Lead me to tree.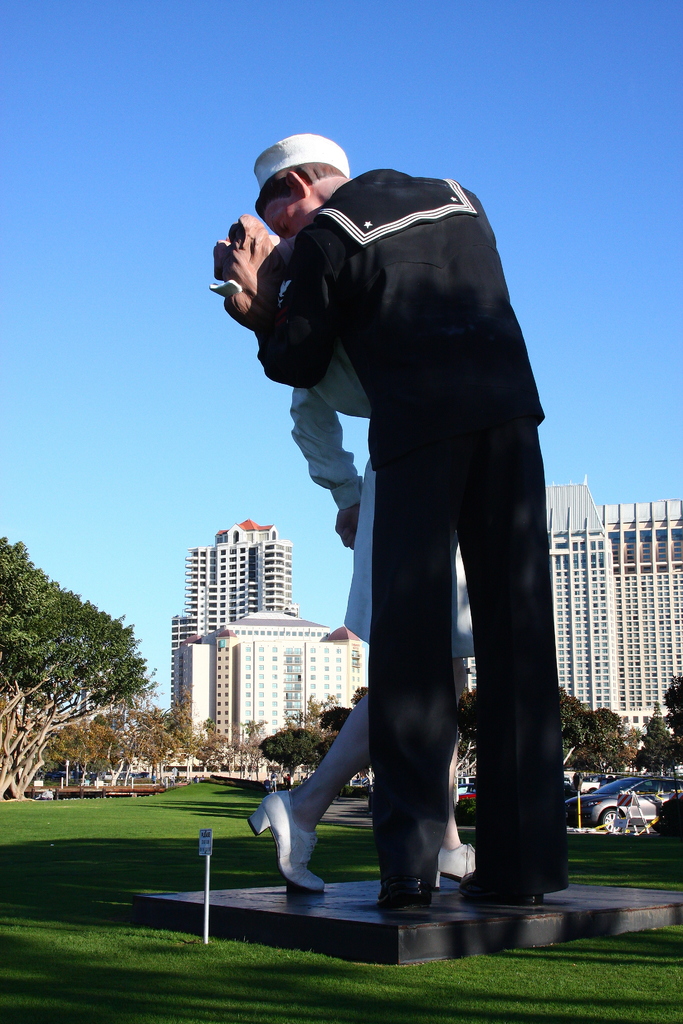
Lead to bbox=[255, 730, 329, 795].
